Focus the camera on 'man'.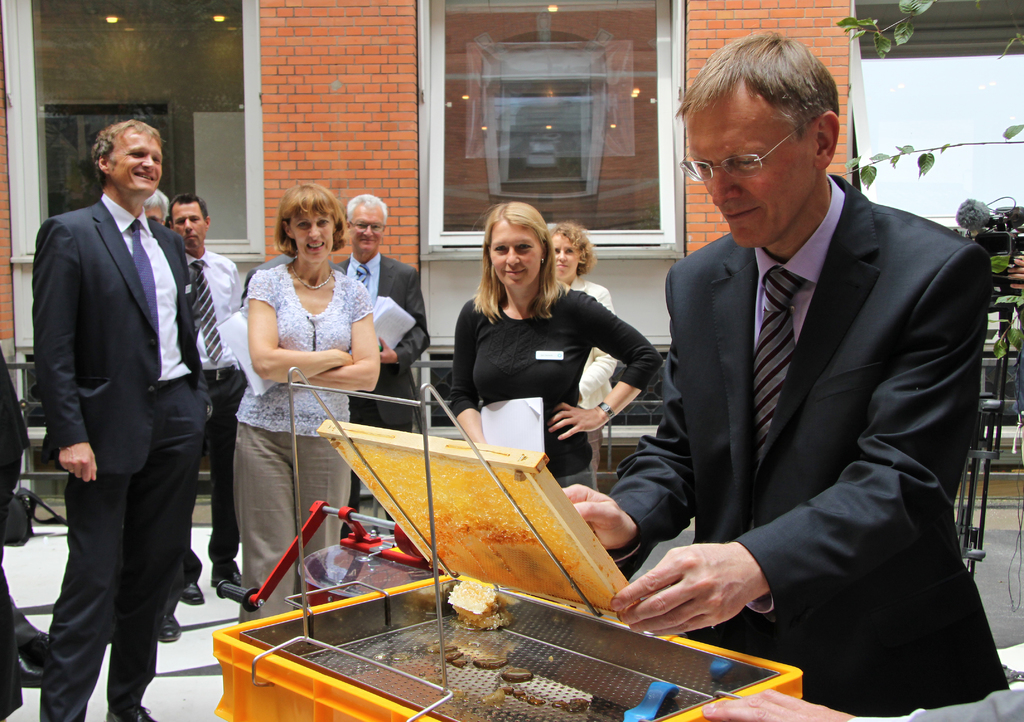
Focus region: l=9, t=585, r=49, b=686.
